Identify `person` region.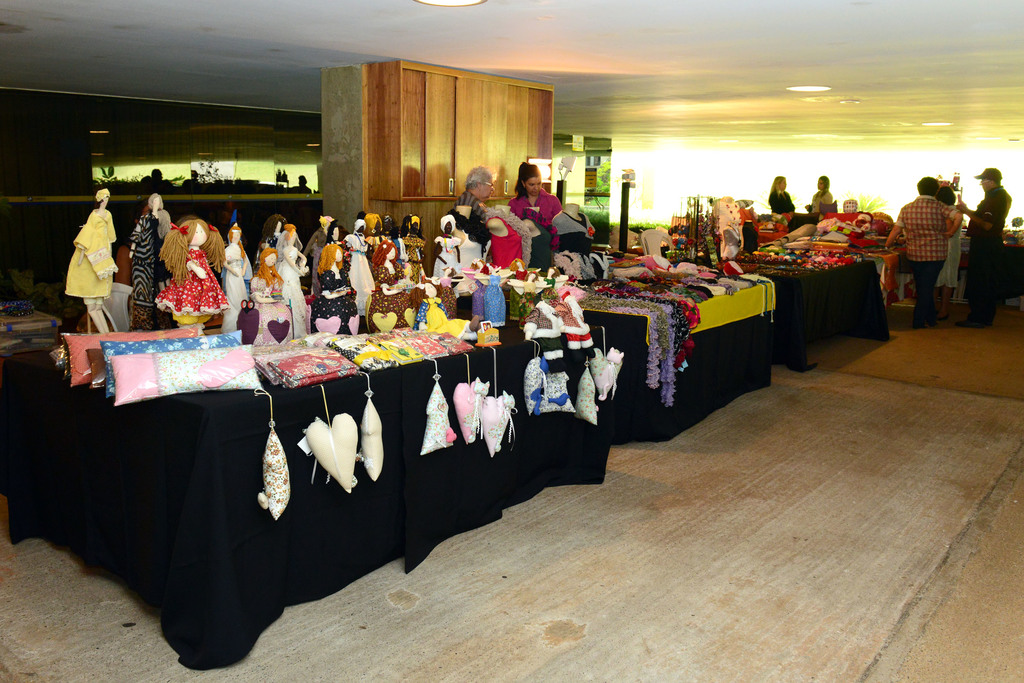
Region: crop(953, 167, 1014, 330).
